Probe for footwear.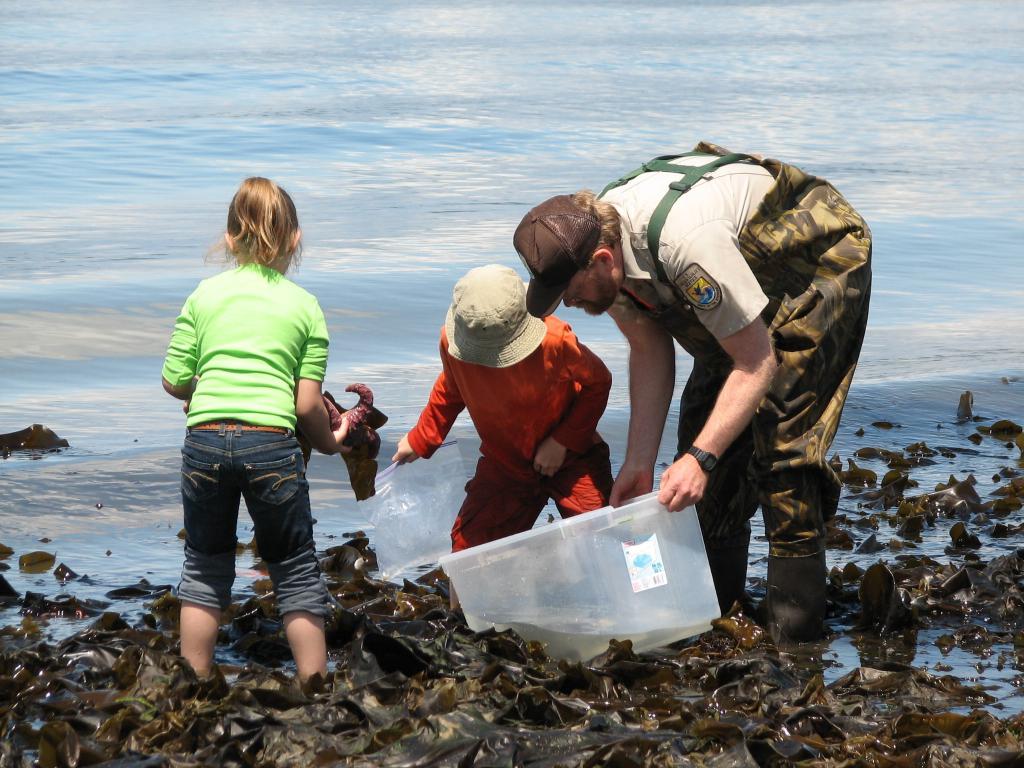
Probe result: bbox=(767, 549, 833, 644).
